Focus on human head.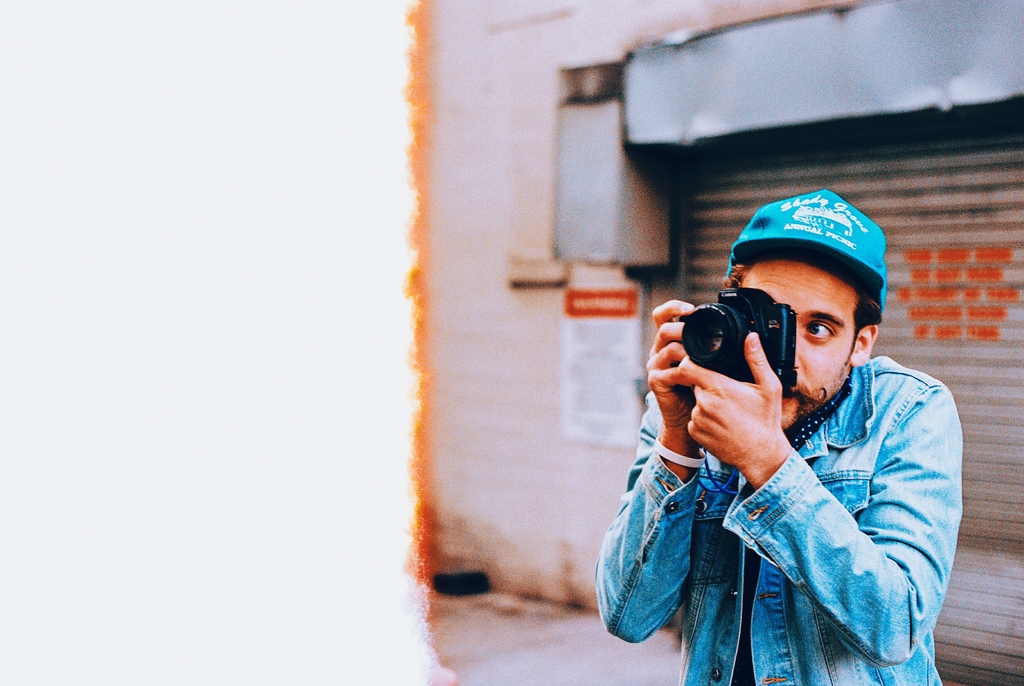
Focused at left=689, top=202, right=900, bottom=440.
